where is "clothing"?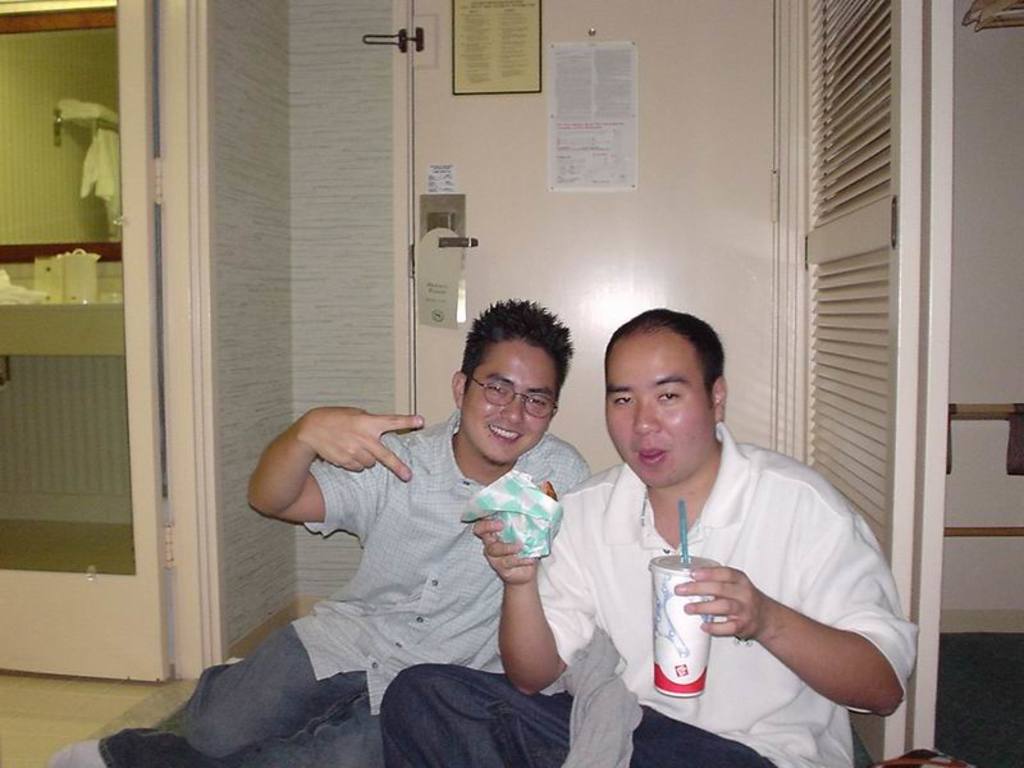
[95, 408, 591, 767].
